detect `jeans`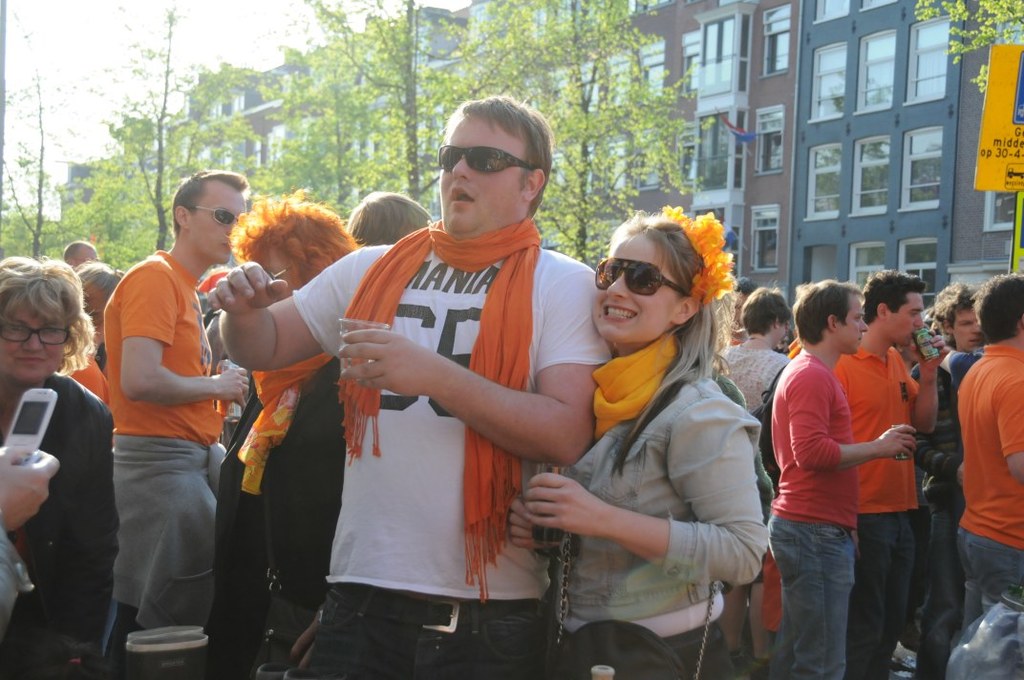
845,514,915,677
